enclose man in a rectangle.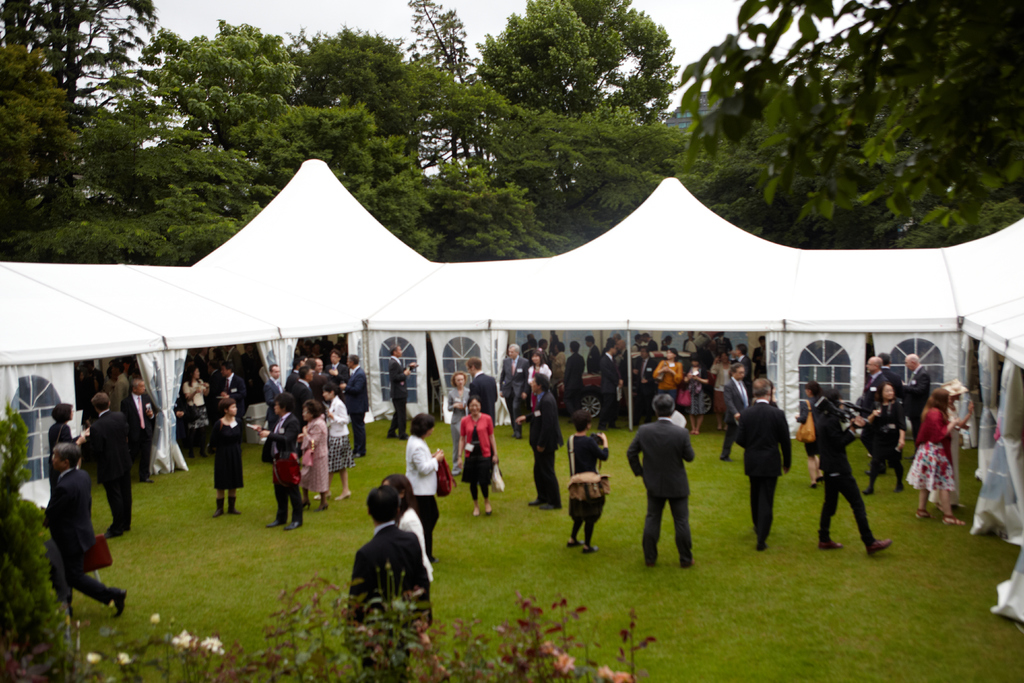
pyautogui.locateOnScreen(660, 335, 673, 351).
